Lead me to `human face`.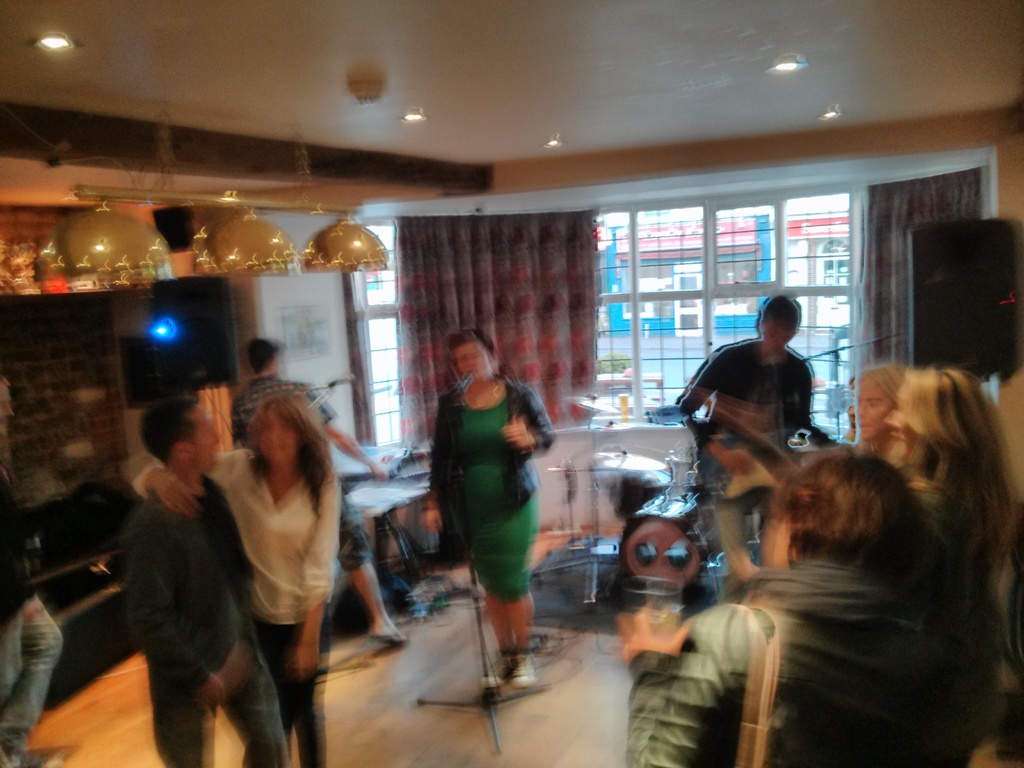
Lead to 858,380,891,438.
